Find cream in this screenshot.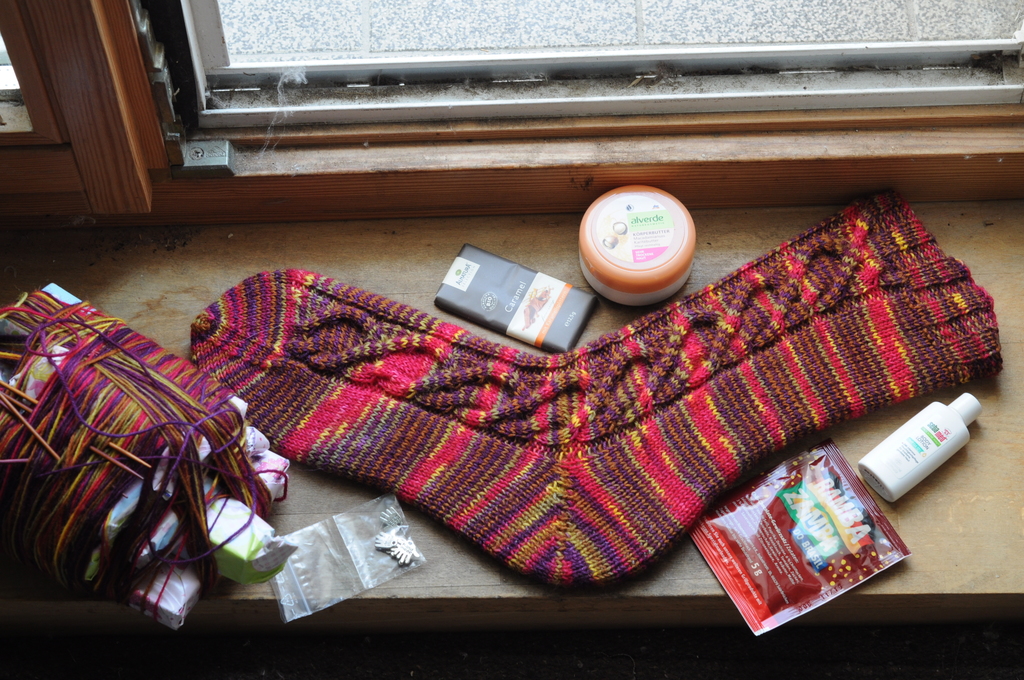
The bounding box for cream is {"x1": 854, "y1": 393, "x2": 984, "y2": 518}.
